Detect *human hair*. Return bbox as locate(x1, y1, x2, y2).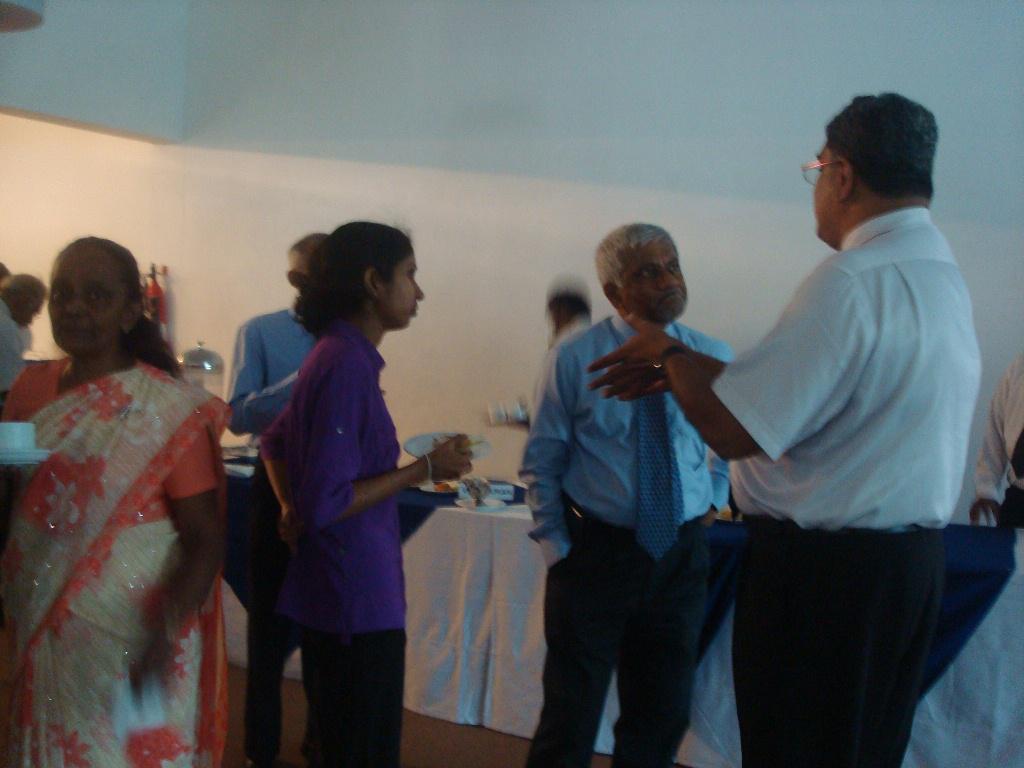
locate(0, 268, 46, 311).
